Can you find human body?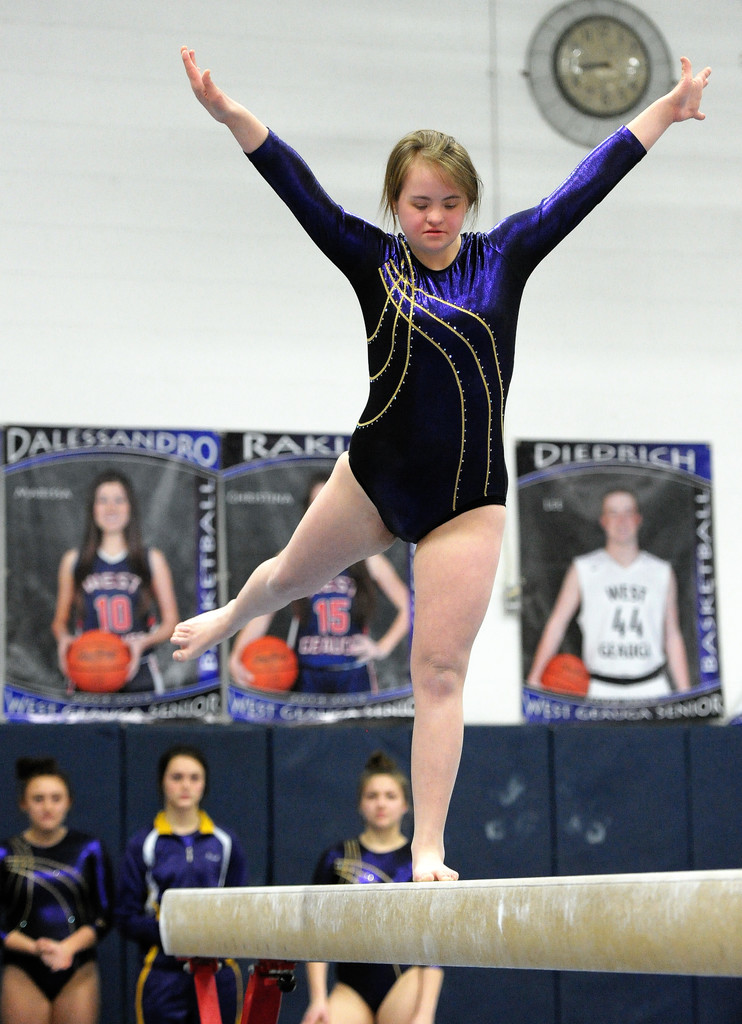
Yes, bounding box: detection(524, 489, 686, 693).
